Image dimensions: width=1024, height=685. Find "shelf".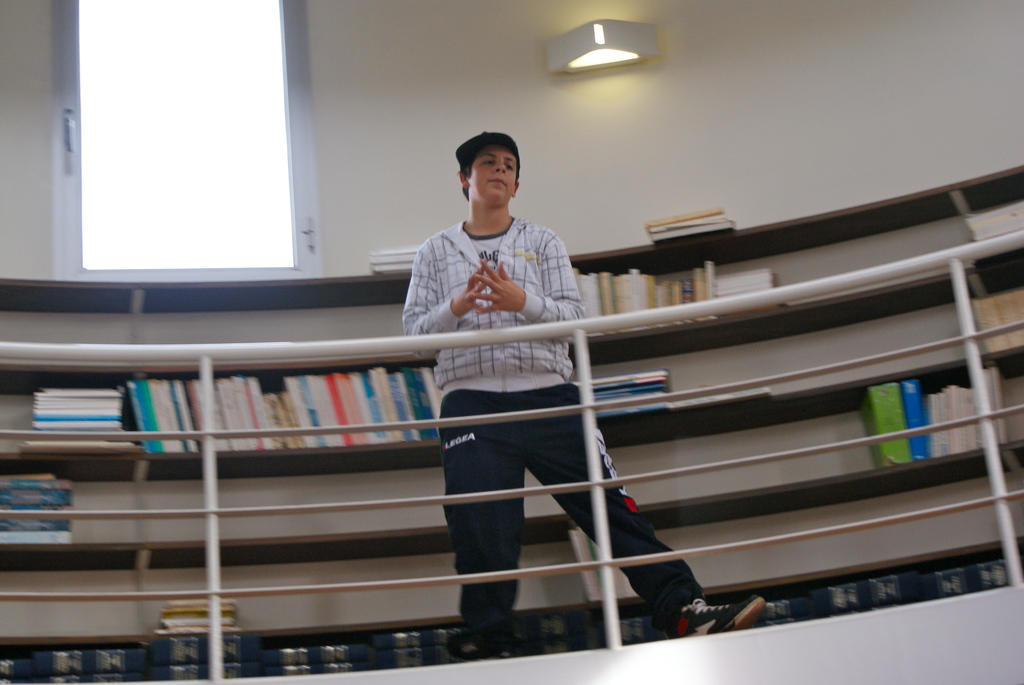
x1=0, y1=156, x2=1021, y2=684.
